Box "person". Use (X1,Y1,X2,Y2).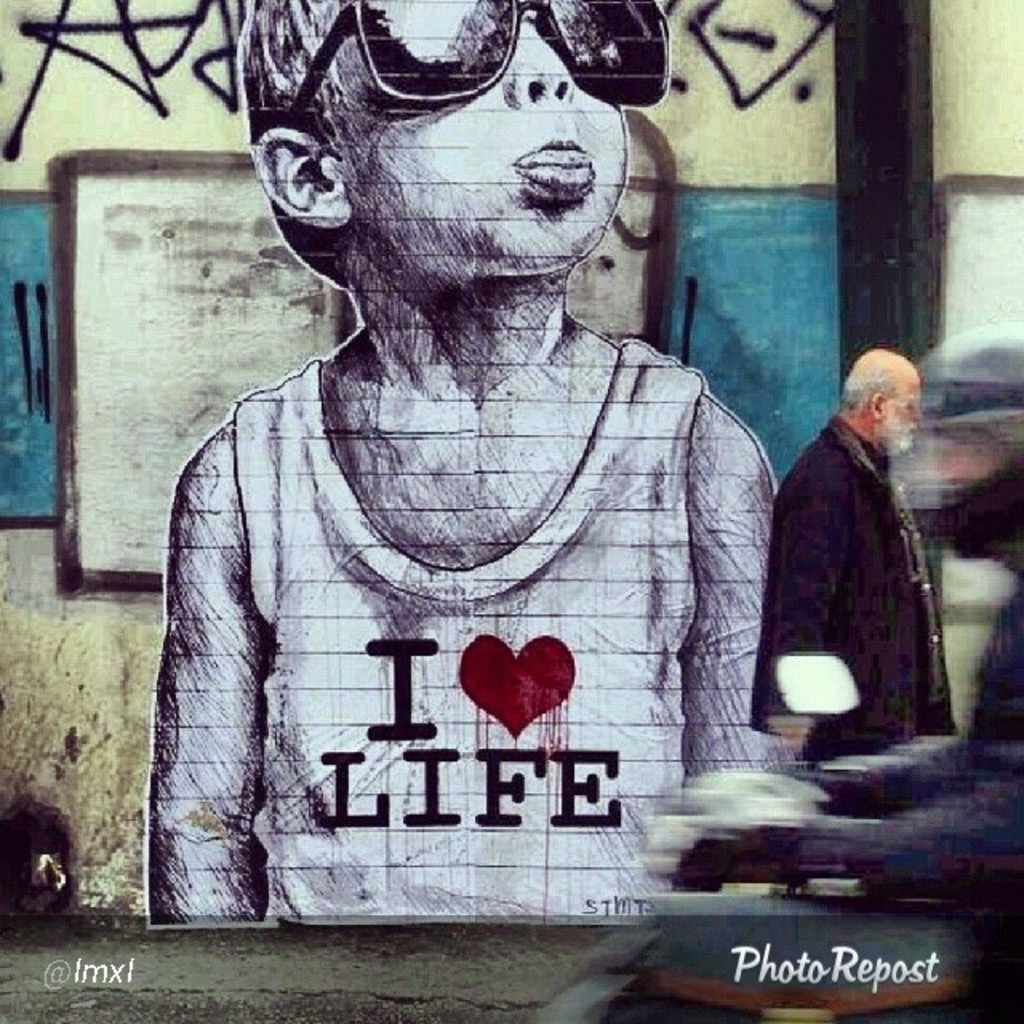
(656,338,1022,922).
